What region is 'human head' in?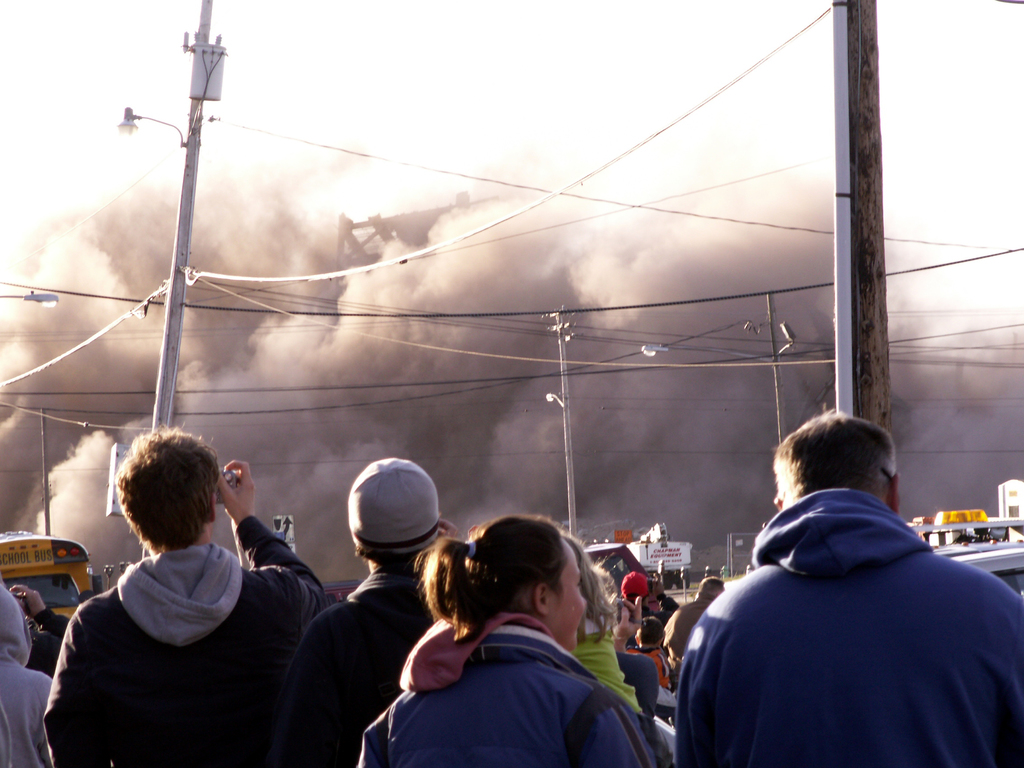
pyautogui.locateOnScreen(622, 572, 653, 602).
